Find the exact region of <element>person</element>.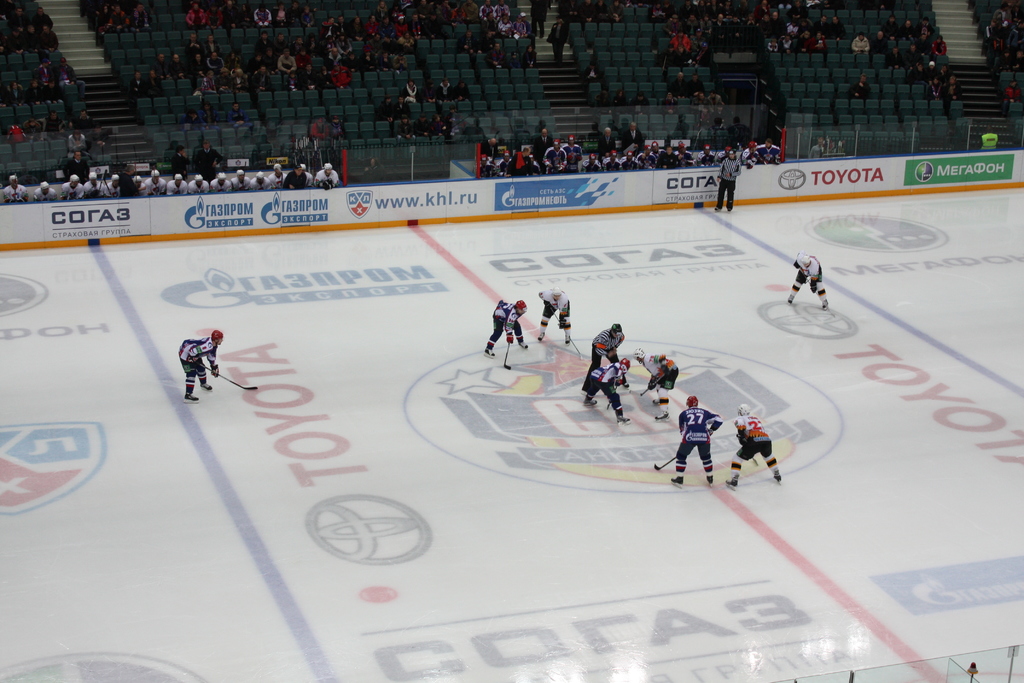
Exact region: (669, 391, 722, 490).
